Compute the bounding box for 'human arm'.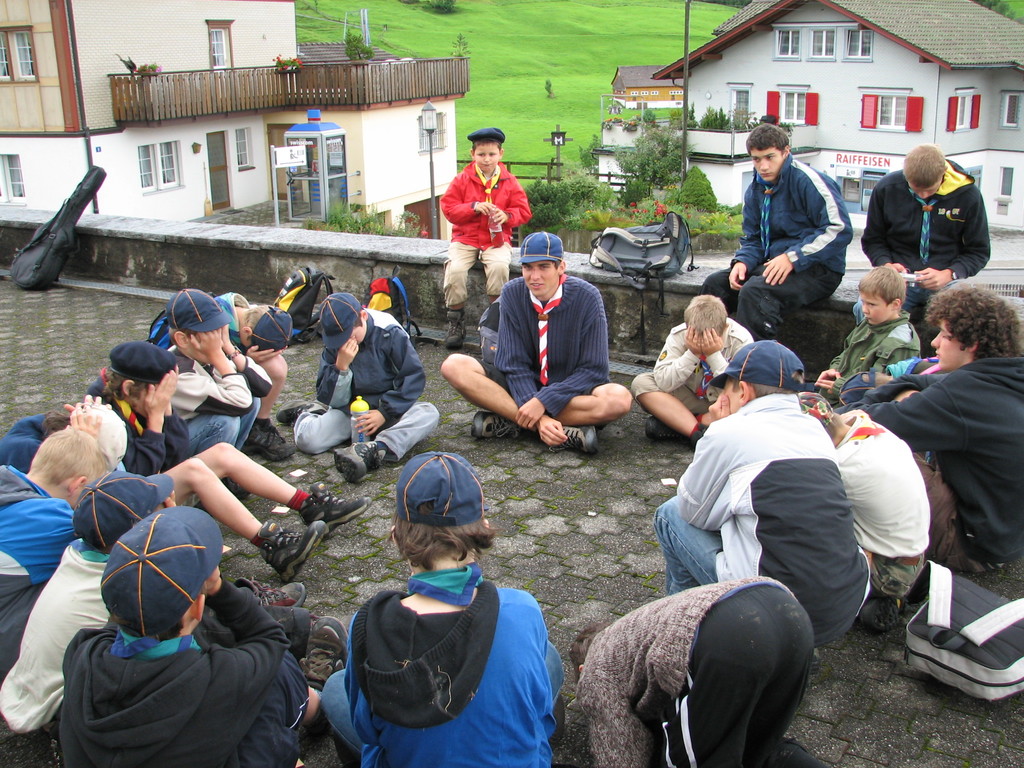
l=171, t=328, r=253, b=422.
